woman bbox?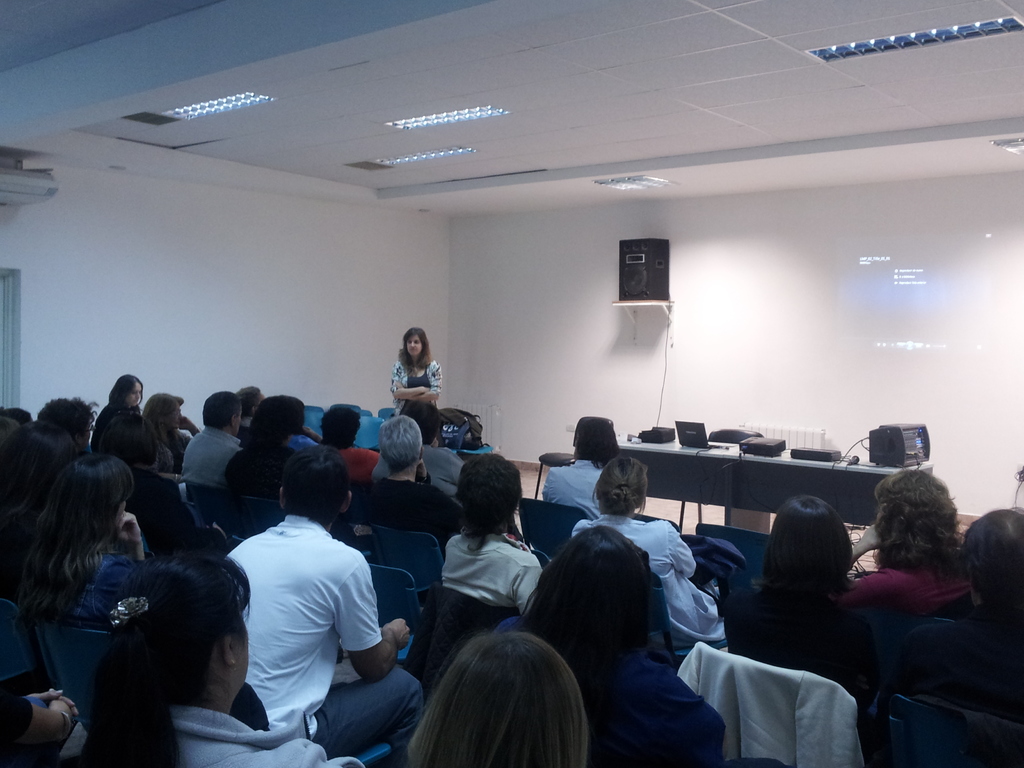
select_region(137, 392, 191, 499)
